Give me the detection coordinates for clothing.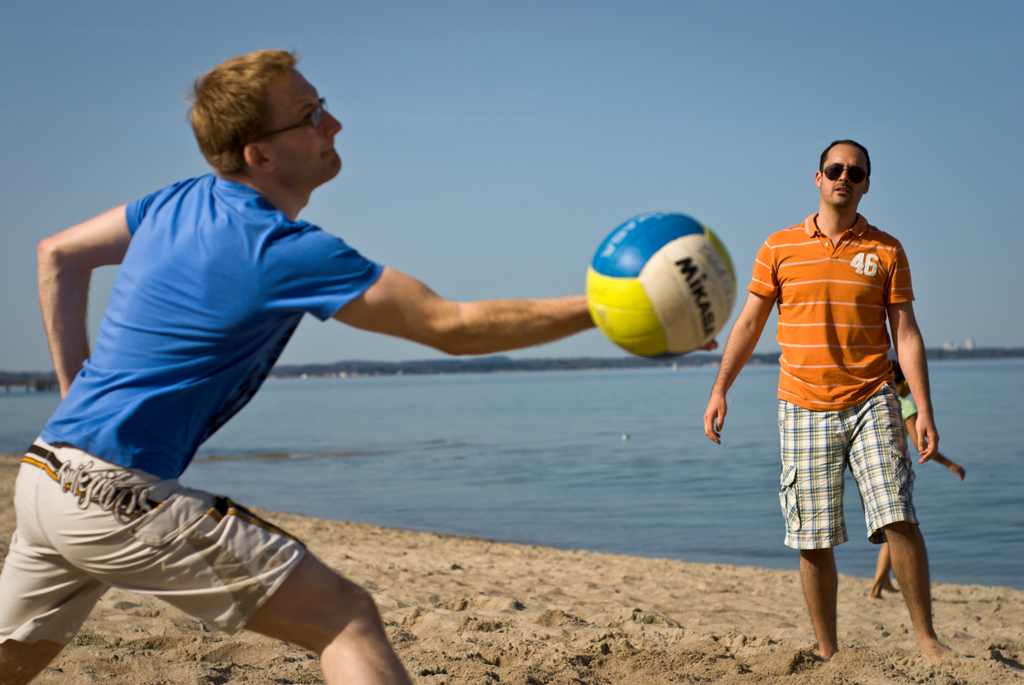
locate(0, 161, 378, 657).
